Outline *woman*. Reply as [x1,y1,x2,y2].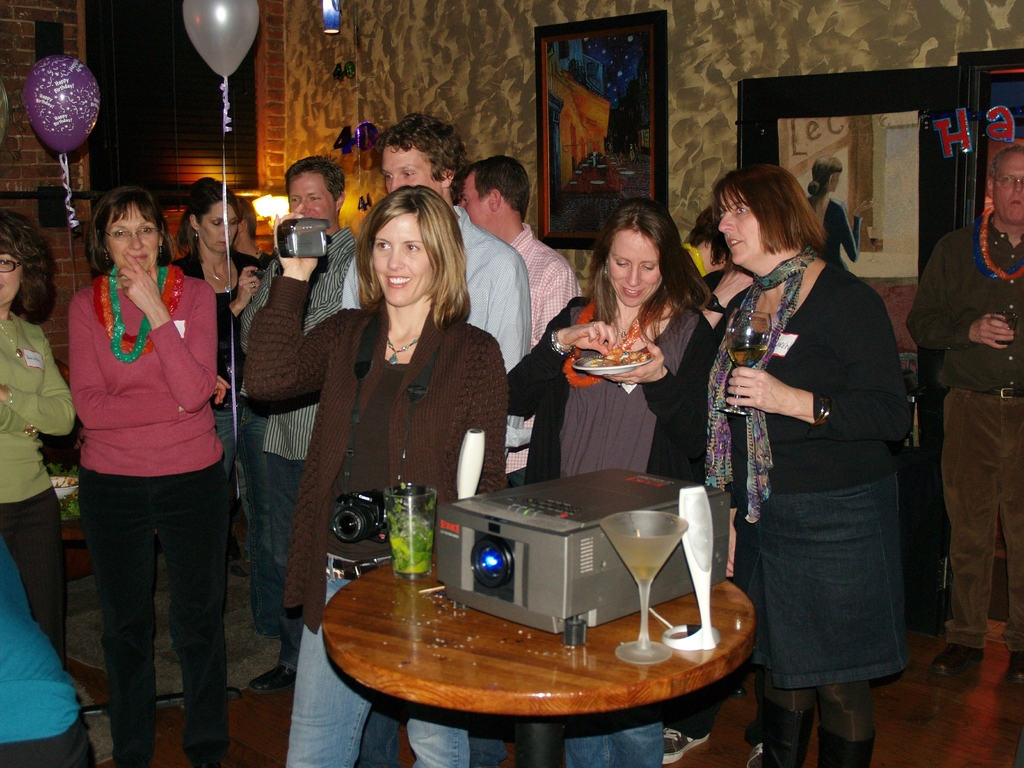
[0,209,88,764].
